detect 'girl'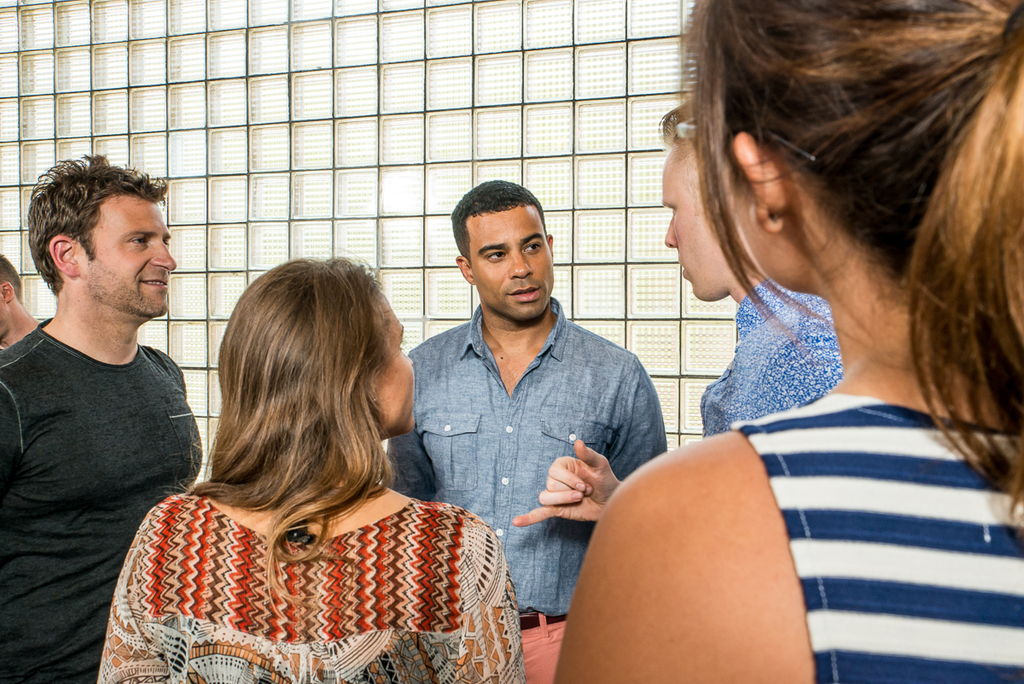
[84, 251, 531, 683]
